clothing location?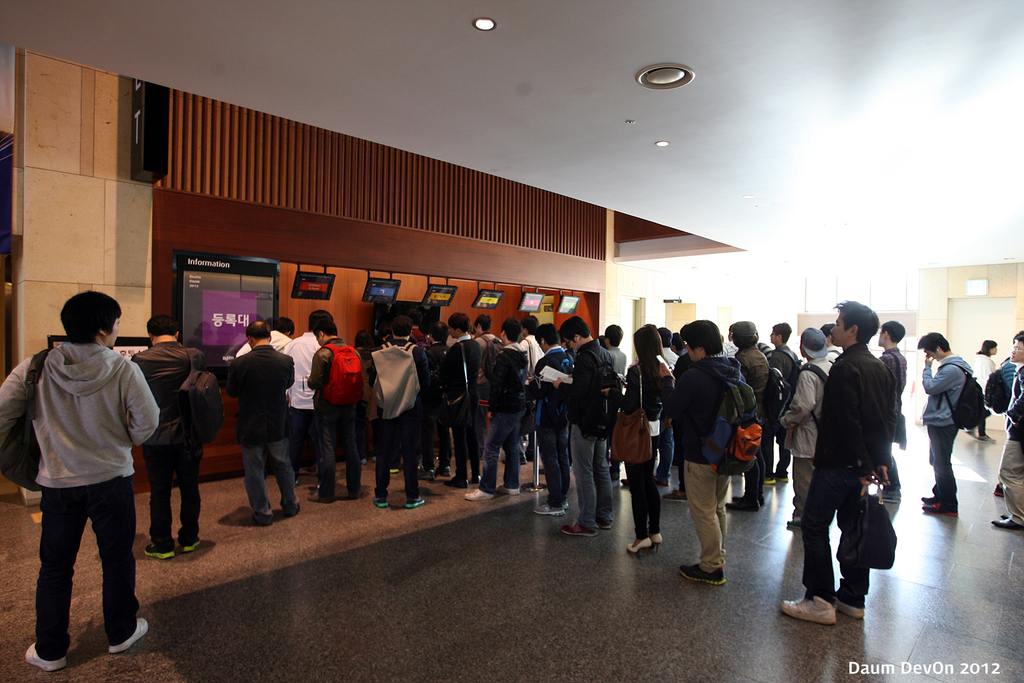
pyautogui.locateOnScreen(131, 339, 204, 539)
